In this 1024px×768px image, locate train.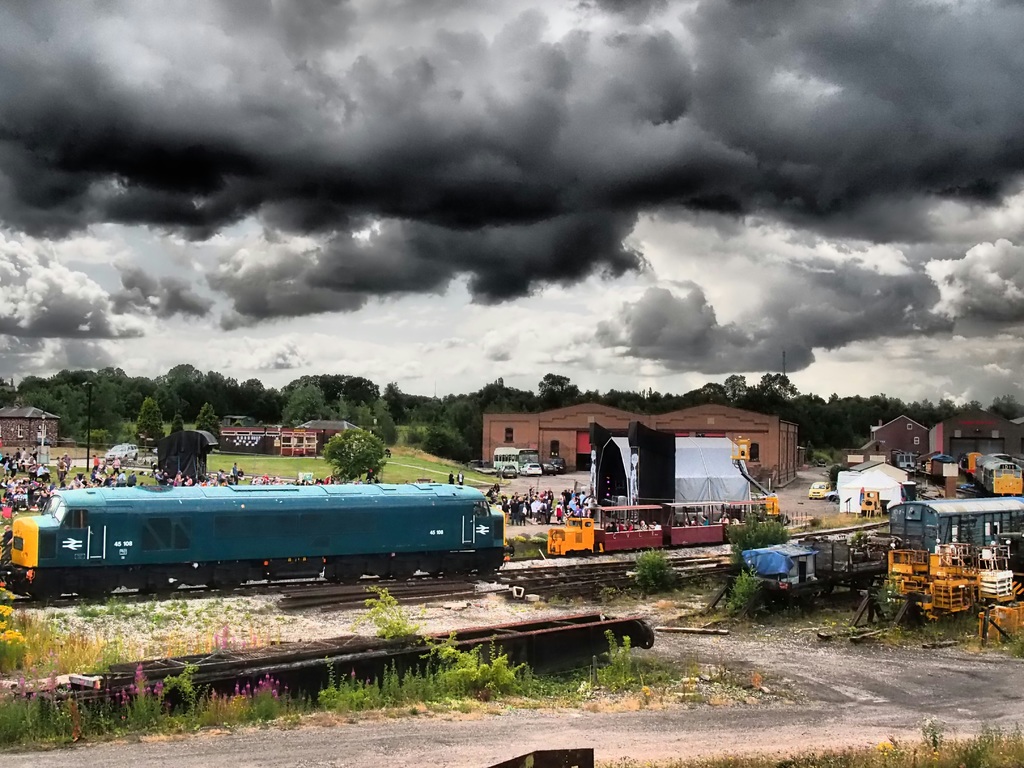
Bounding box: pyautogui.locateOnScreen(537, 499, 783, 549).
